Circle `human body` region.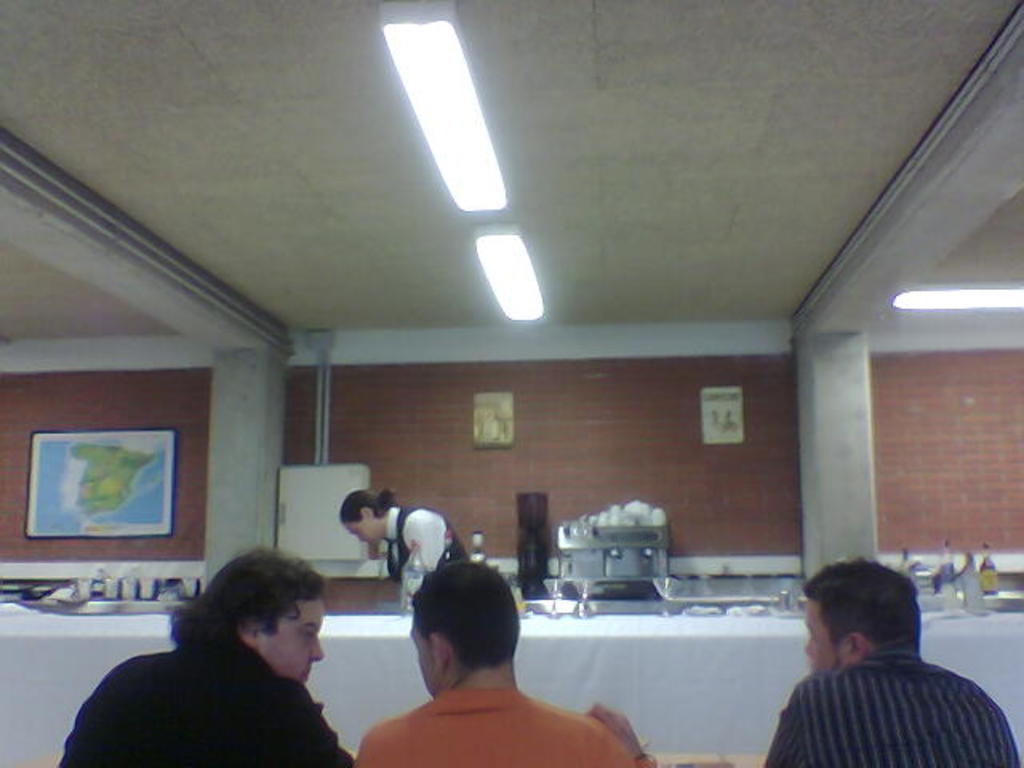
Region: bbox(760, 566, 1002, 767).
